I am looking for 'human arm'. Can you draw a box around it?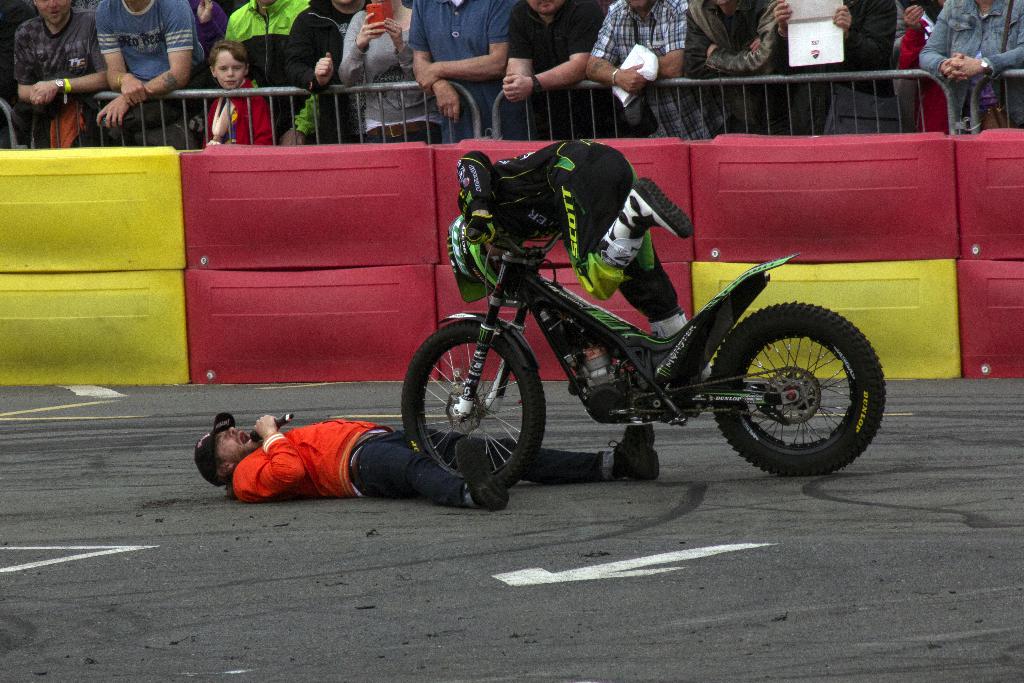
Sure, the bounding box is box(499, 0, 596, 99).
